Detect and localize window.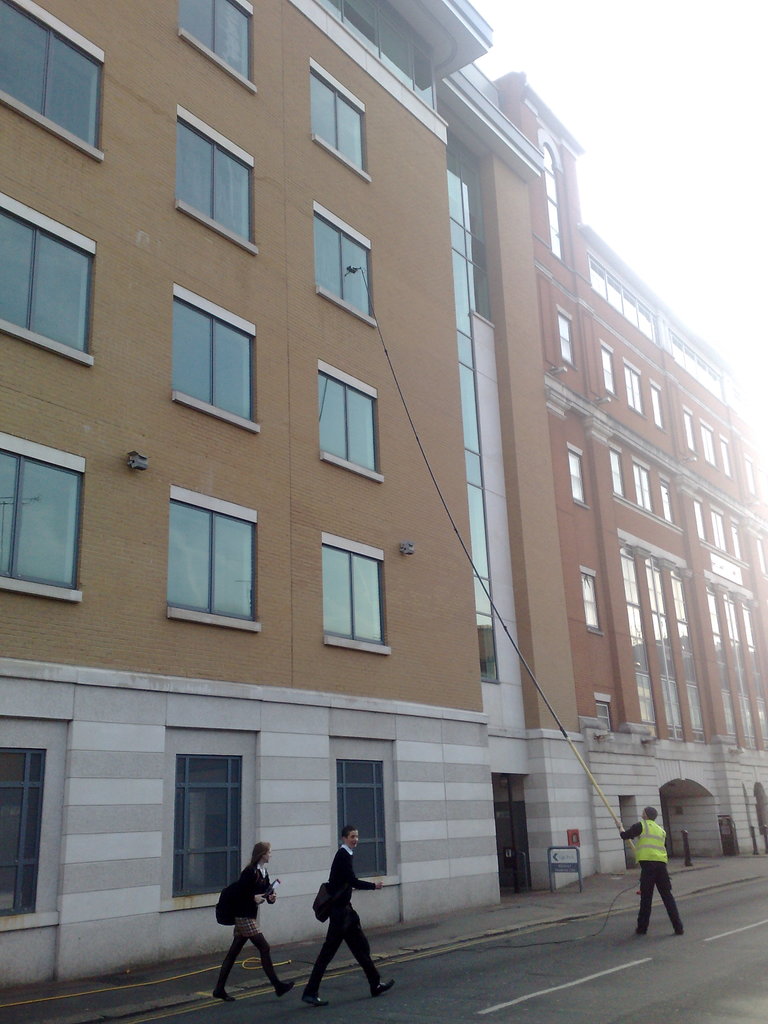
Localized at bbox=(584, 577, 602, 629).
